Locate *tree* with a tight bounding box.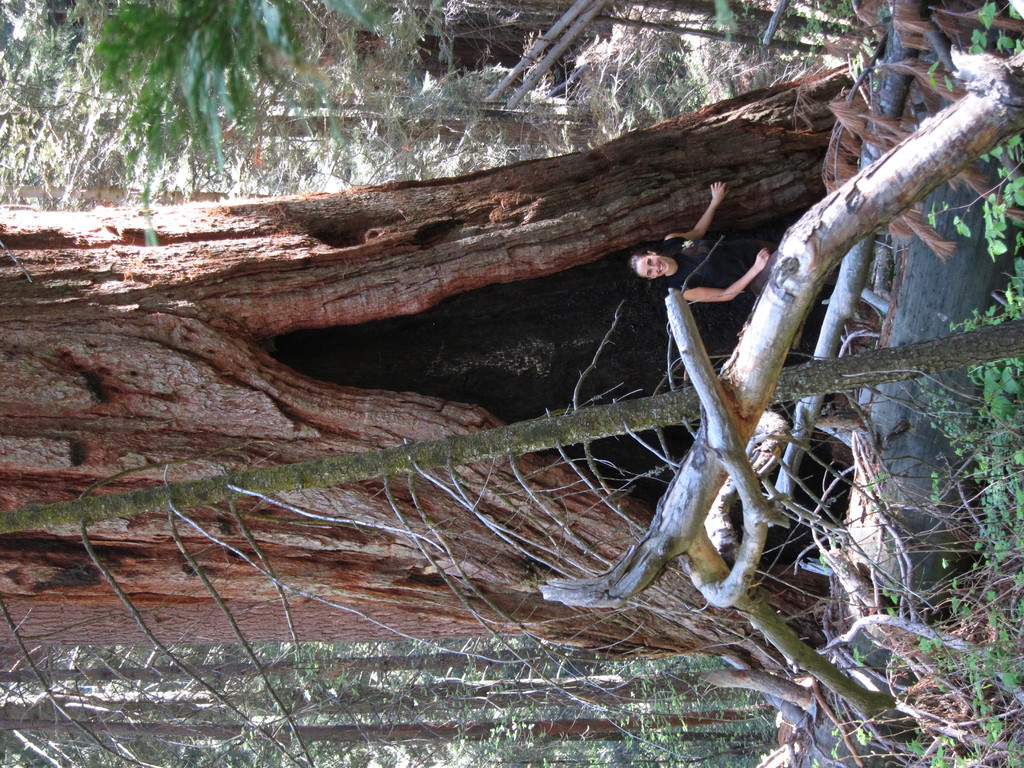
x1=54 y1=0 x2=457 y2=214.
